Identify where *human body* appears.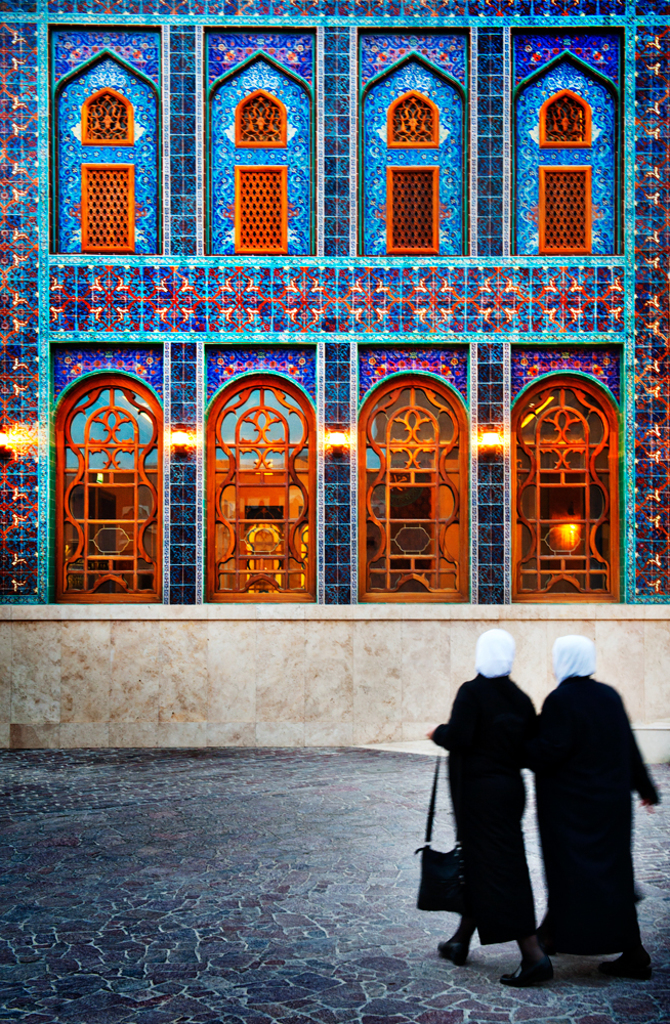
Appears at [423,675,561,987].
